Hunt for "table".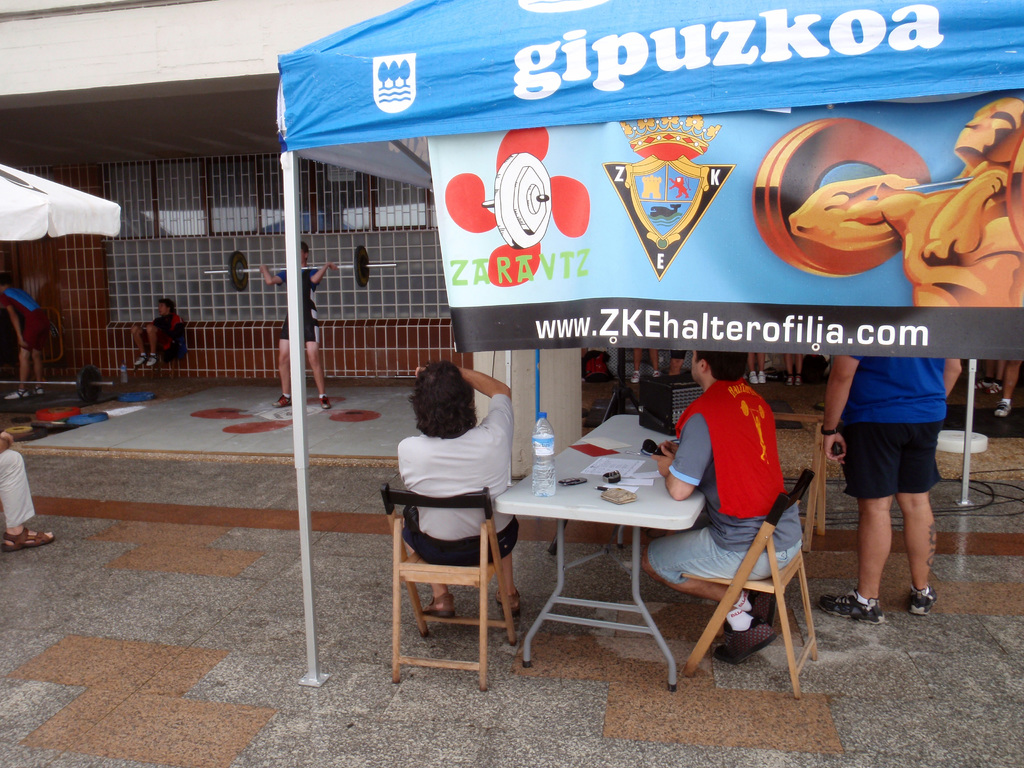
Hunted down at box(493, 417, 707, 686).
